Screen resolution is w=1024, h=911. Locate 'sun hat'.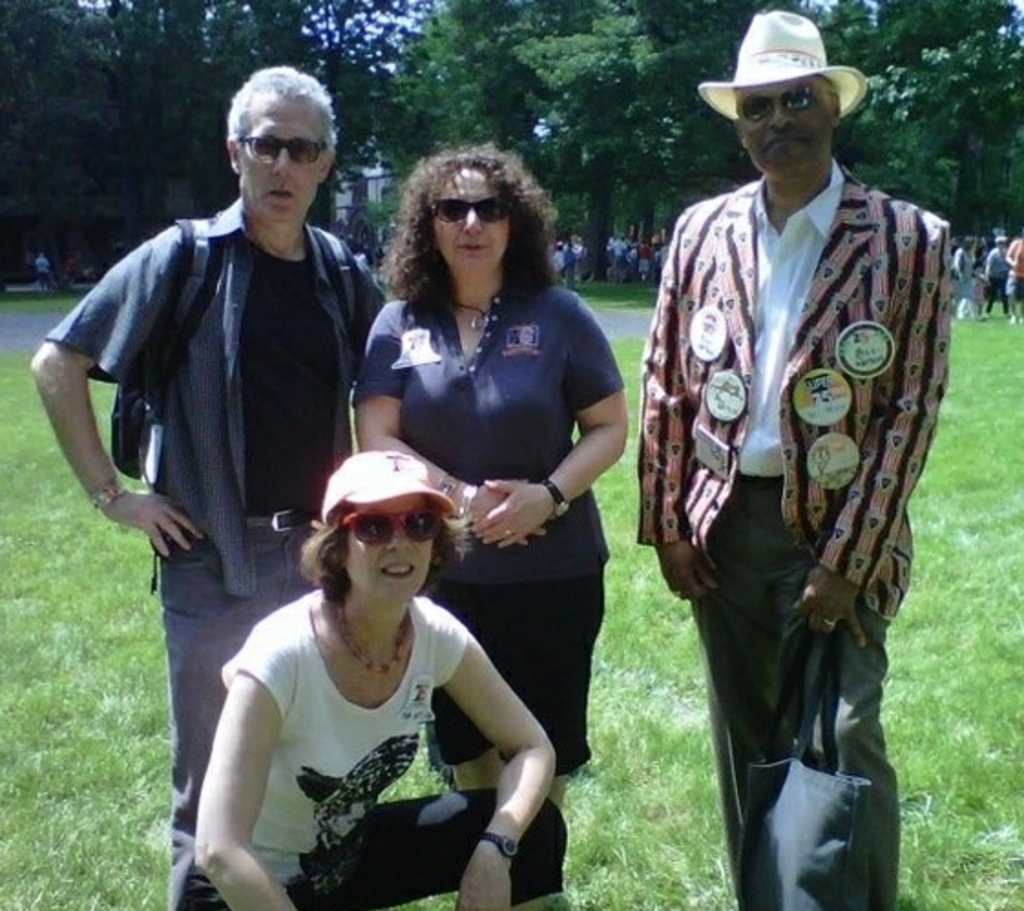
318/449/462/520.
